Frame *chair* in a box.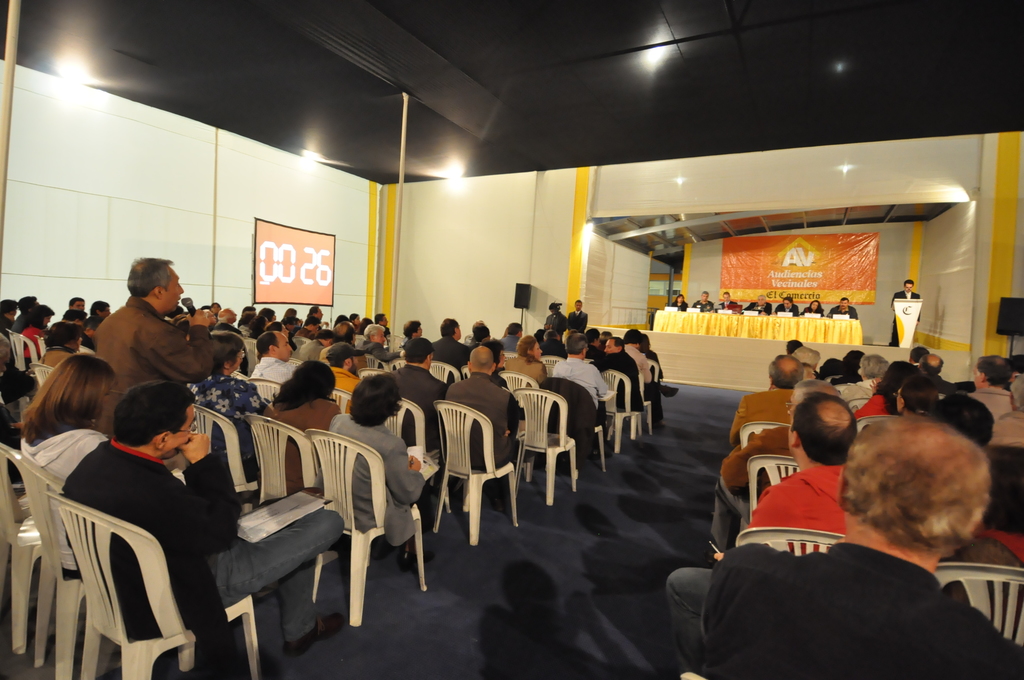
Rect(832, 384, 869, 393).
